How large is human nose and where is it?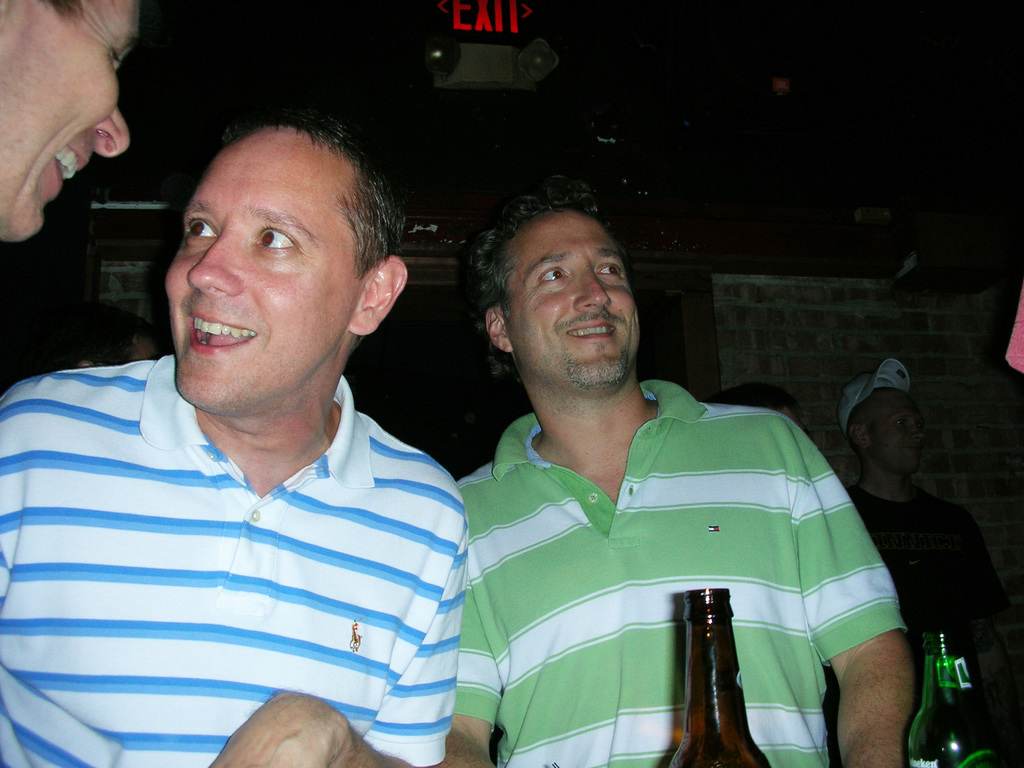
Bounding box: 188/220/239/295.
